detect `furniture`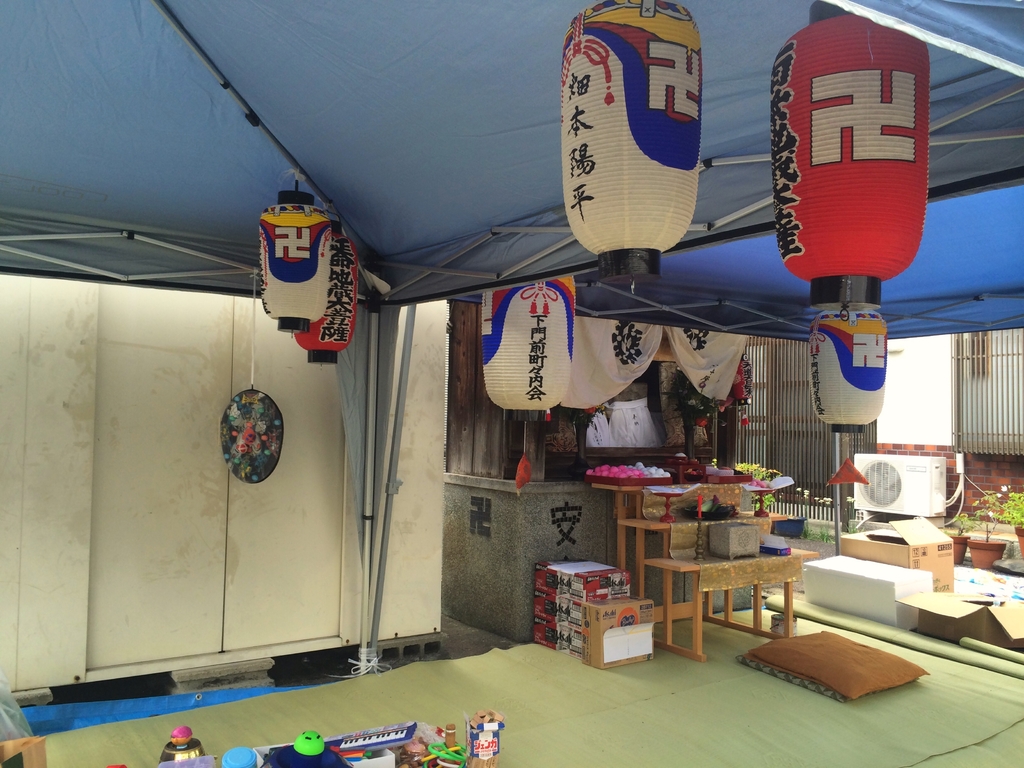
[x1=591, y1=483, x2=821, y2=664]
